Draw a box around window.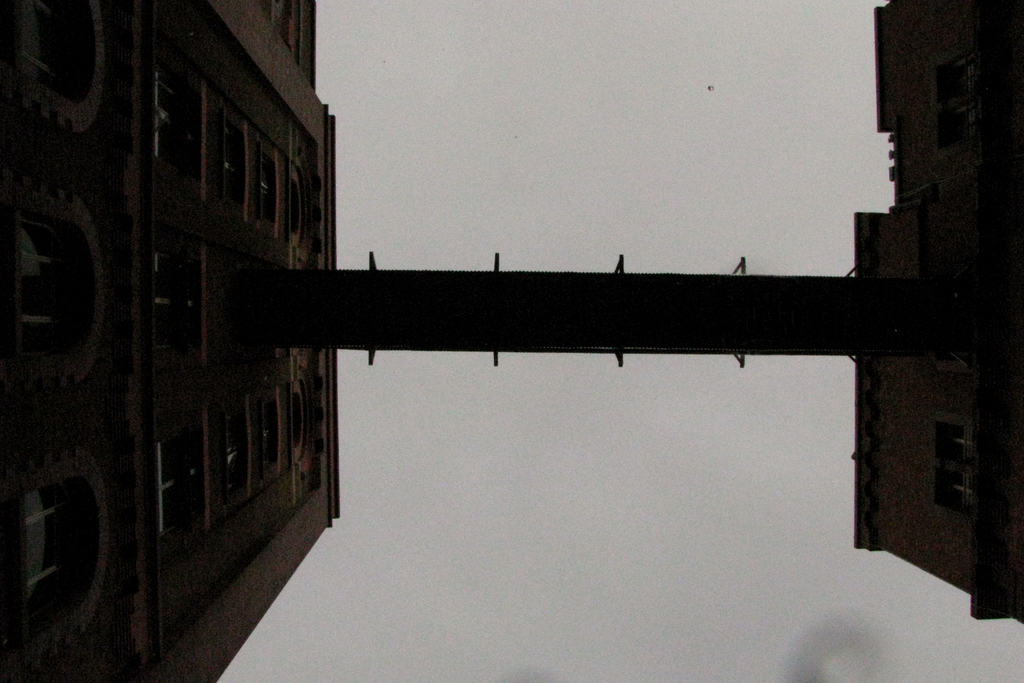
<region>931, 51, 967, 149</region>.
